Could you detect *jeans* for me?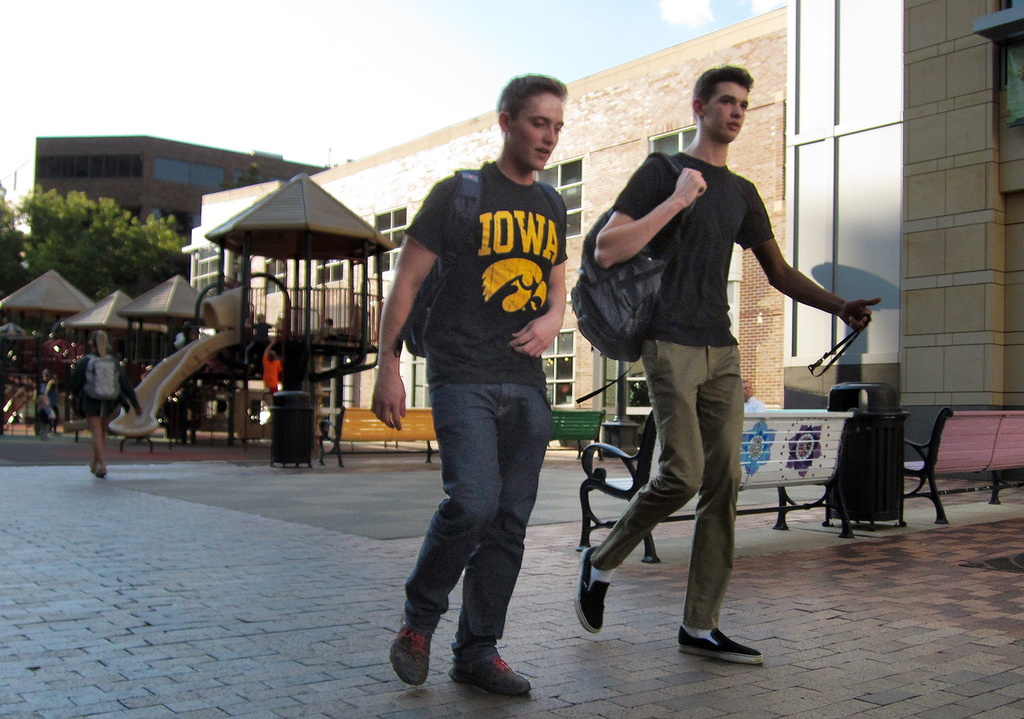
Detection result: x1=398, y1=353, x2=563, y2=682.
